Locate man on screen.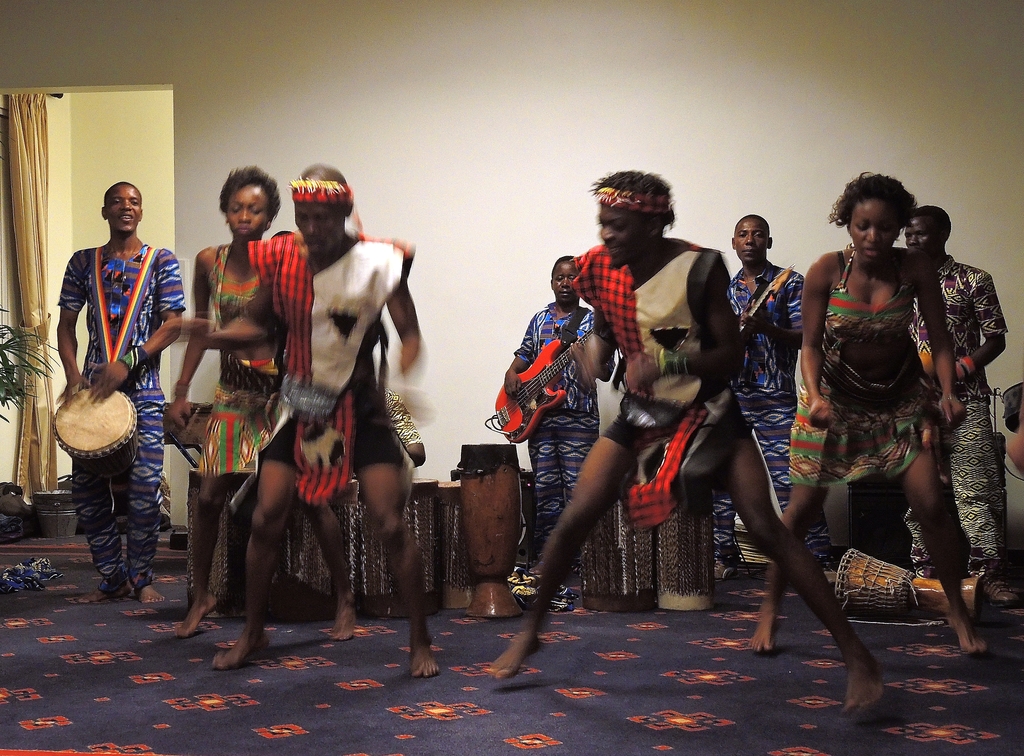
On screen at (x1=38, y1=177, x2=179, y2=620).
